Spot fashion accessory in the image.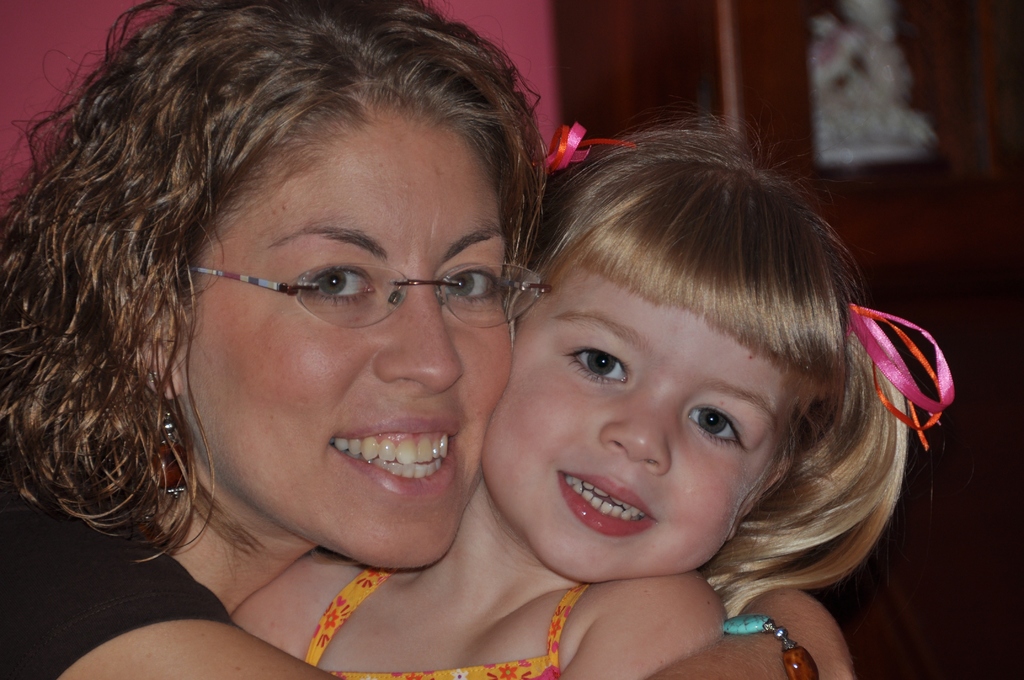
fashion accessory found at left=839, top=300, right=953, bottom=451.
